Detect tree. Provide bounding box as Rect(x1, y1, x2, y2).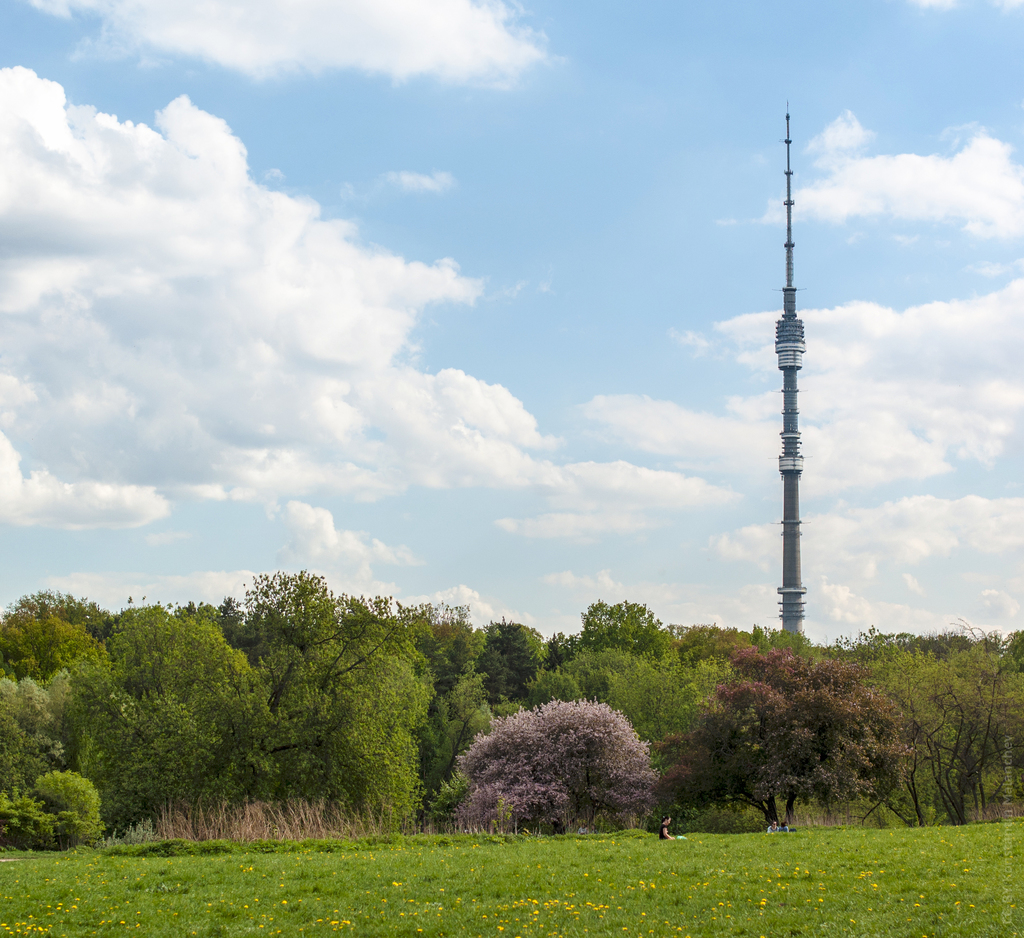
Rect(457, 699, 657, 840).
